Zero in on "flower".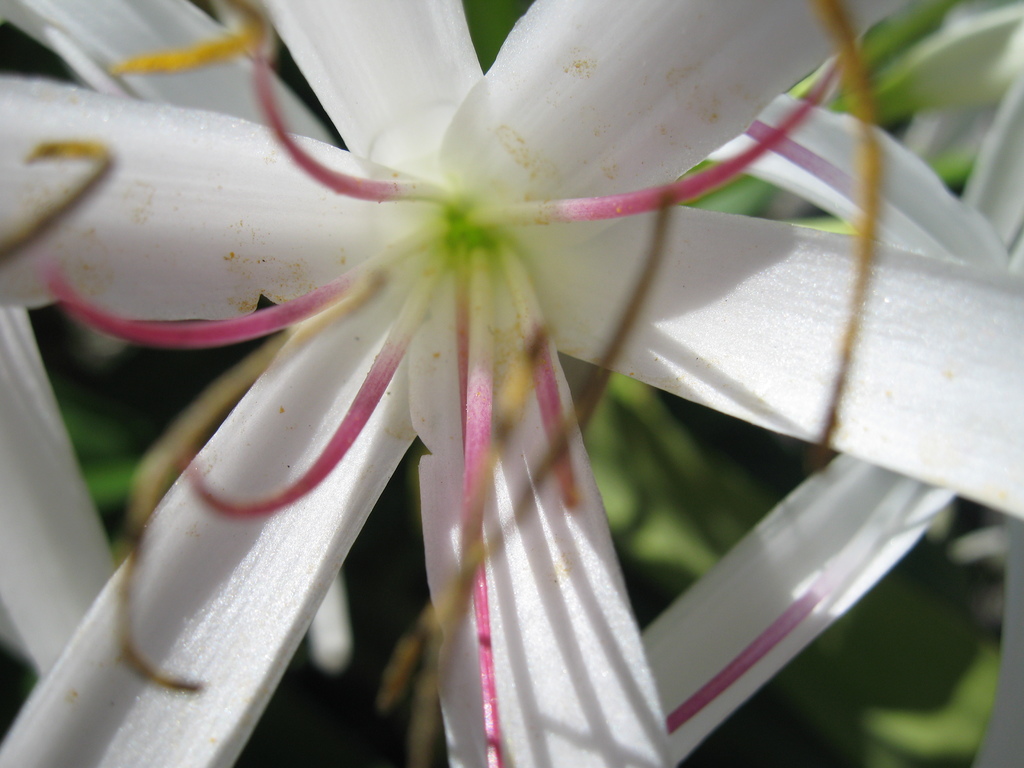
Zeroed in: (41, 0, 941, 746).
